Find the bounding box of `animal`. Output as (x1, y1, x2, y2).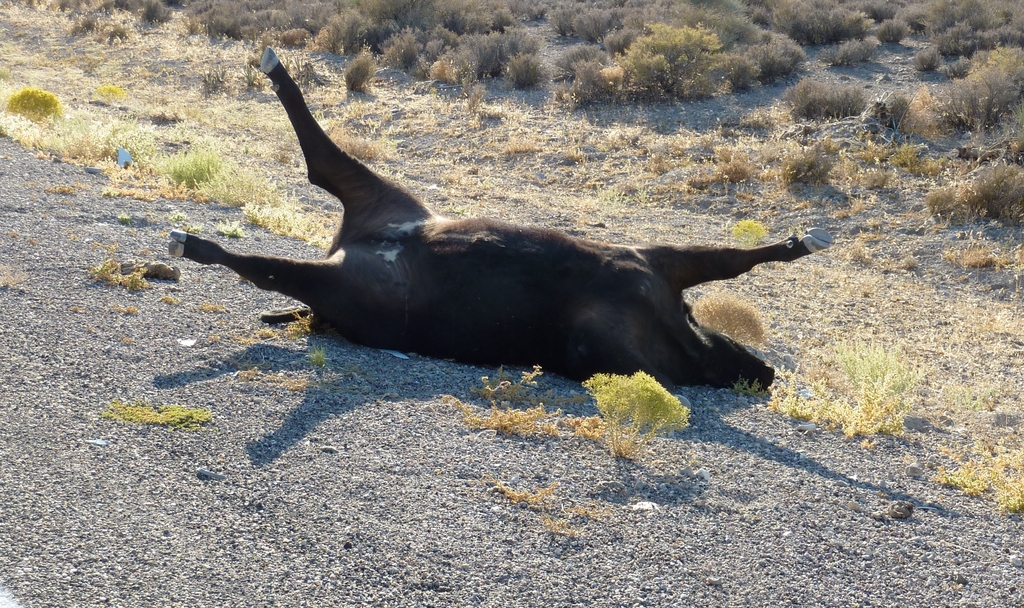
(170, 35, 844, 383).
